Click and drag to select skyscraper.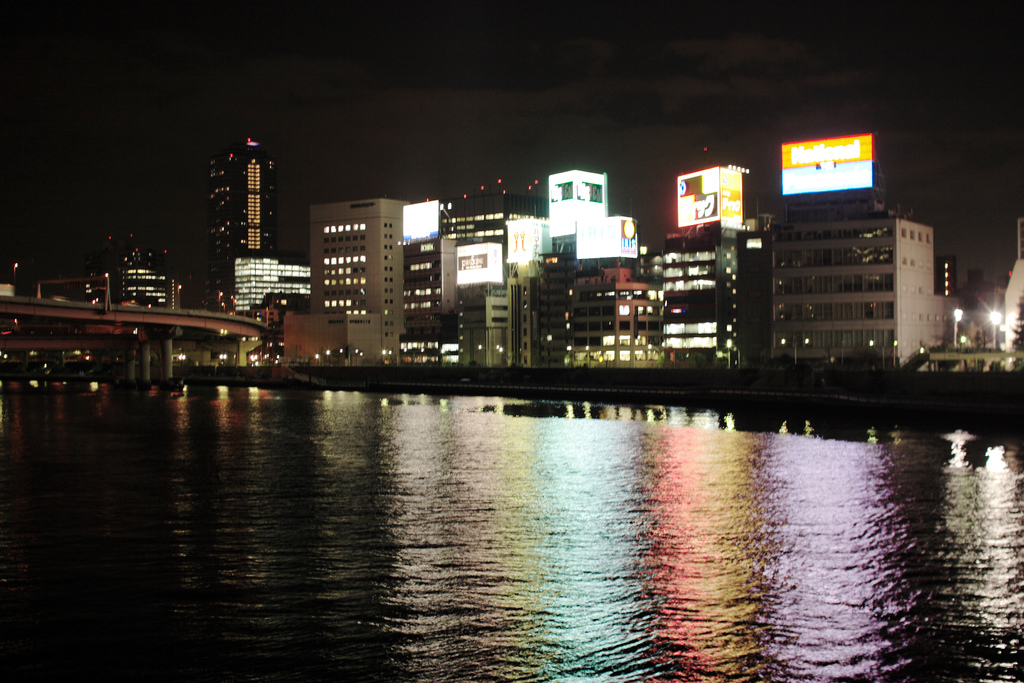
Selection: (66,258,184,319).
